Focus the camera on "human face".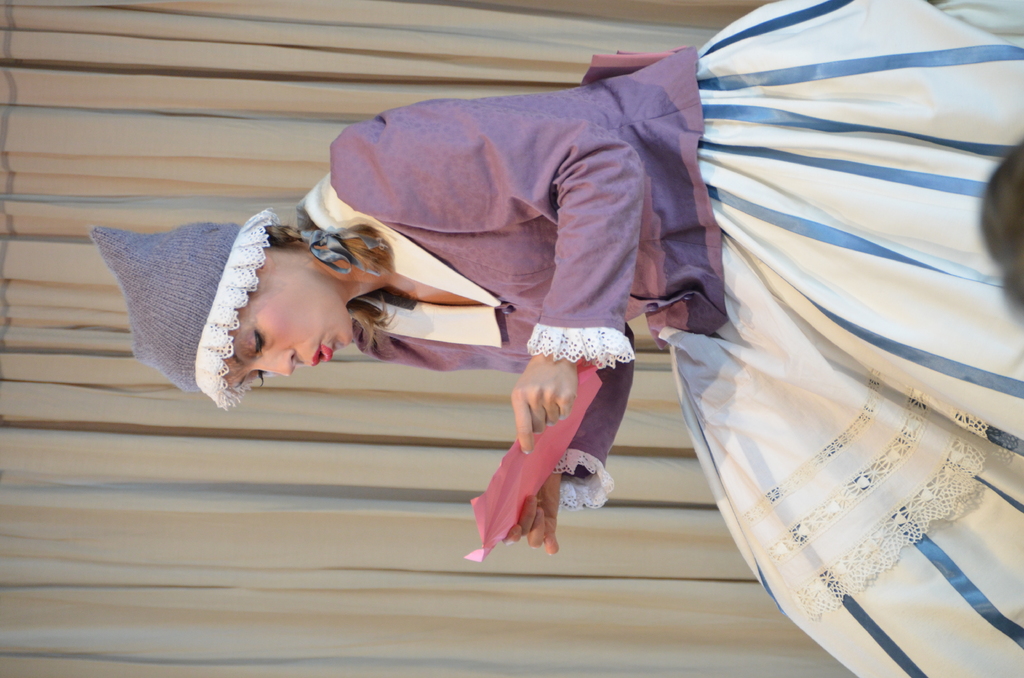
Focus region: (221, 272, 355, 390).
